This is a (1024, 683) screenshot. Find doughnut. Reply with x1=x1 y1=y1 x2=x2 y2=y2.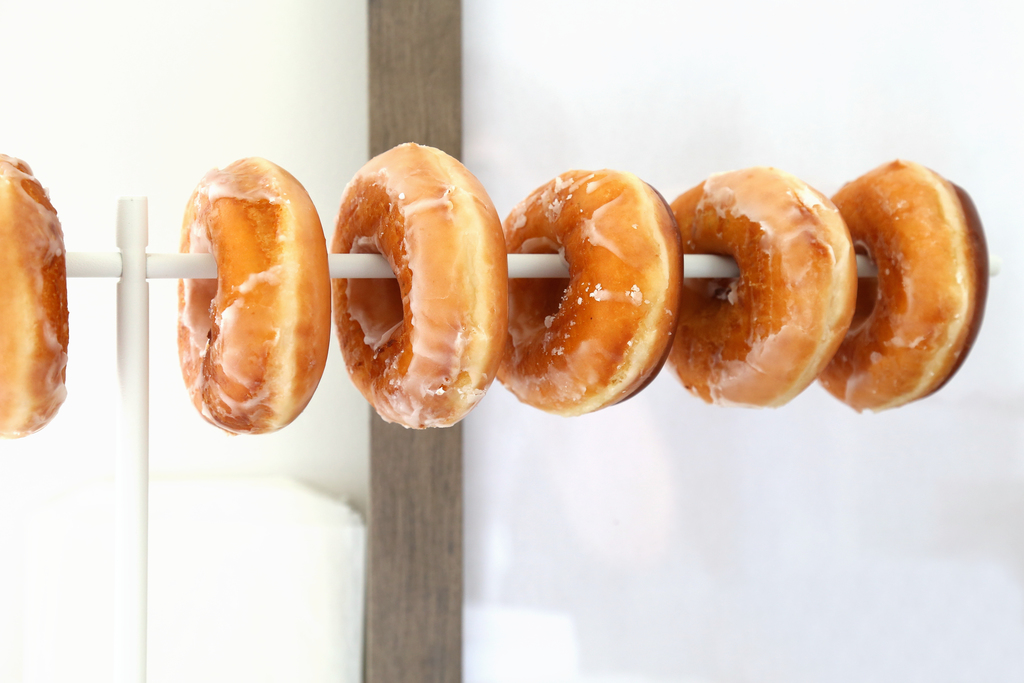
x1=501 y1=164 x2=685 y2=419.
